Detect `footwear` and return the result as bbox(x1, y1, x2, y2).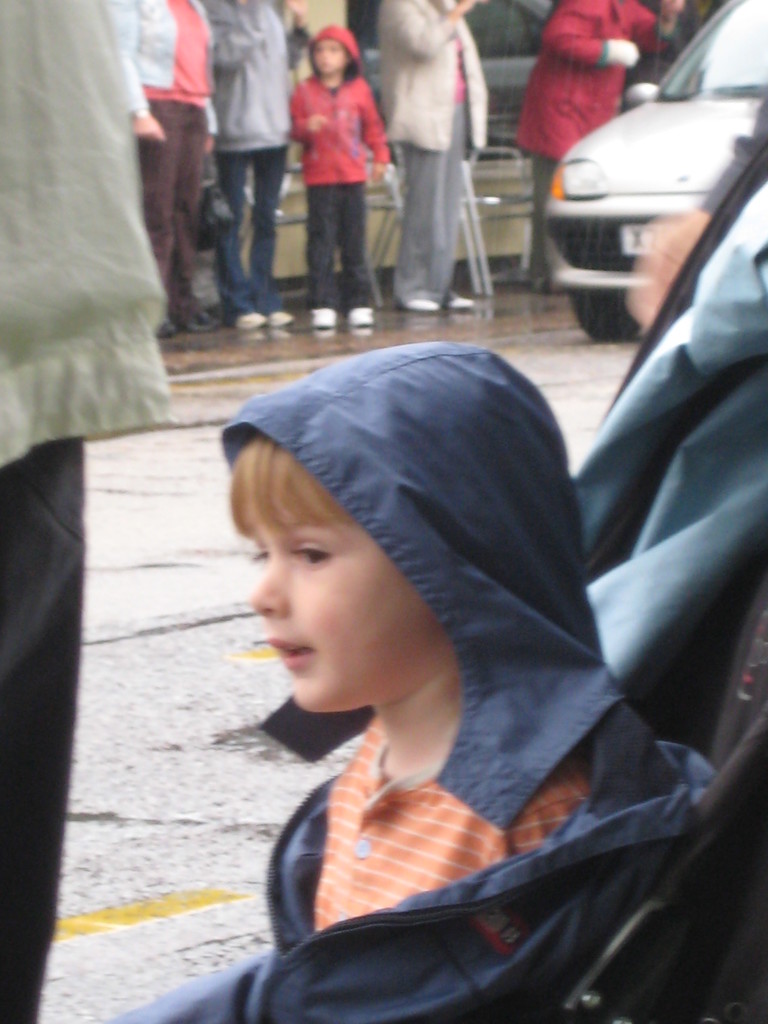
bbox(310, 305, 340, 330).
